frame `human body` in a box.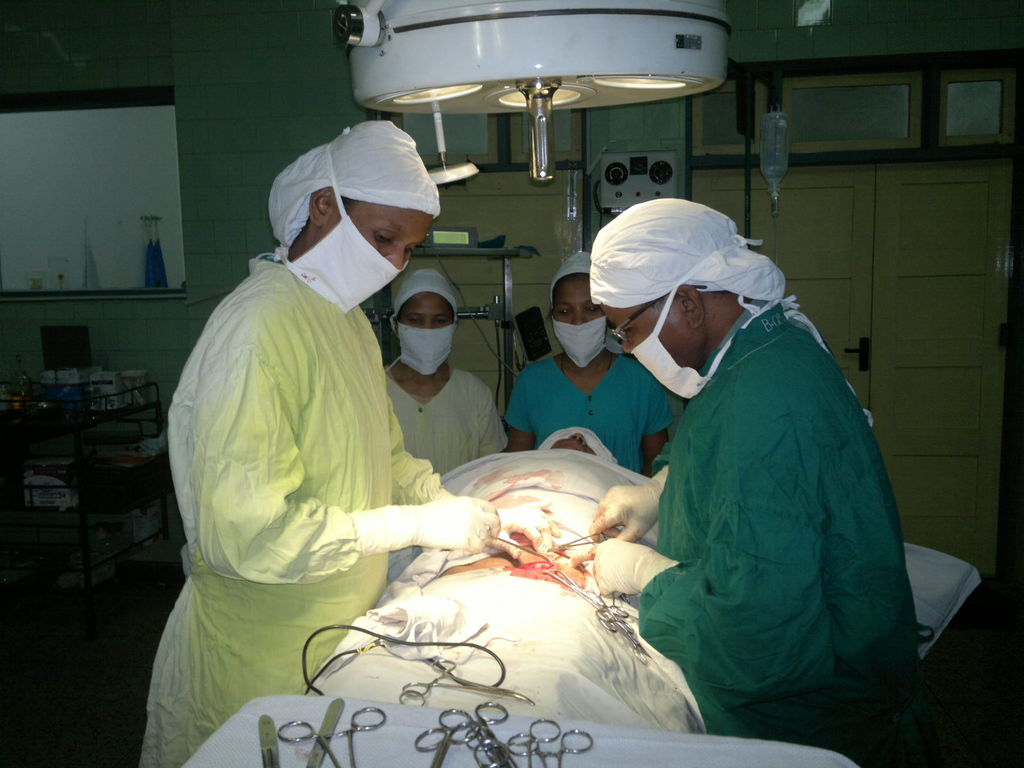
BBox(499, 250, 678, 477).
